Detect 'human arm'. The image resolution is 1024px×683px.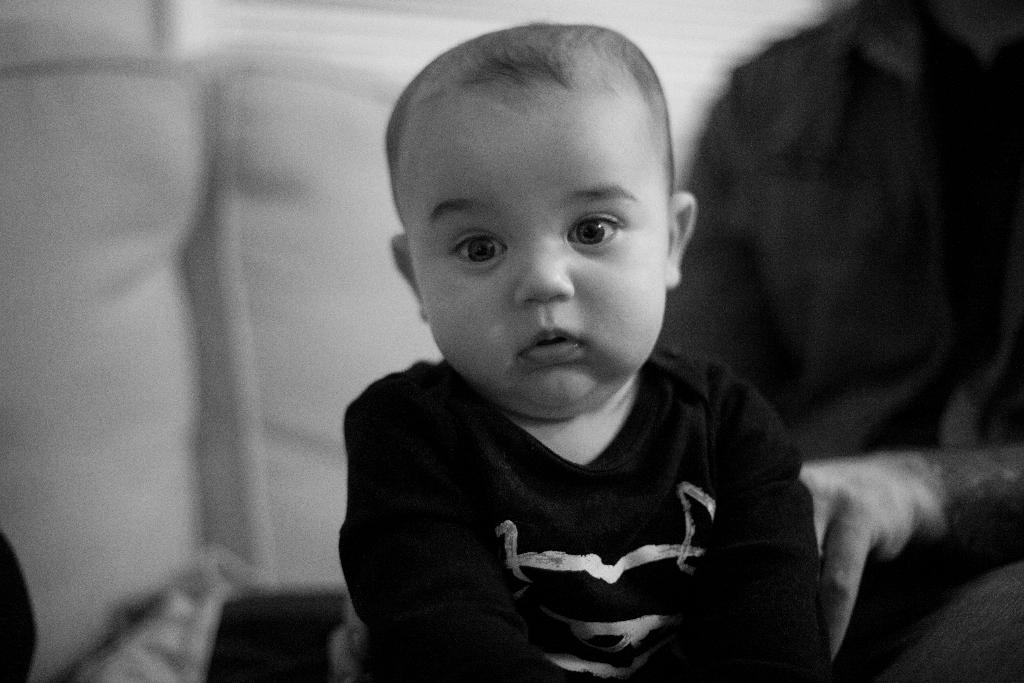
left=796, top=446, right=1023, bottom=661.
